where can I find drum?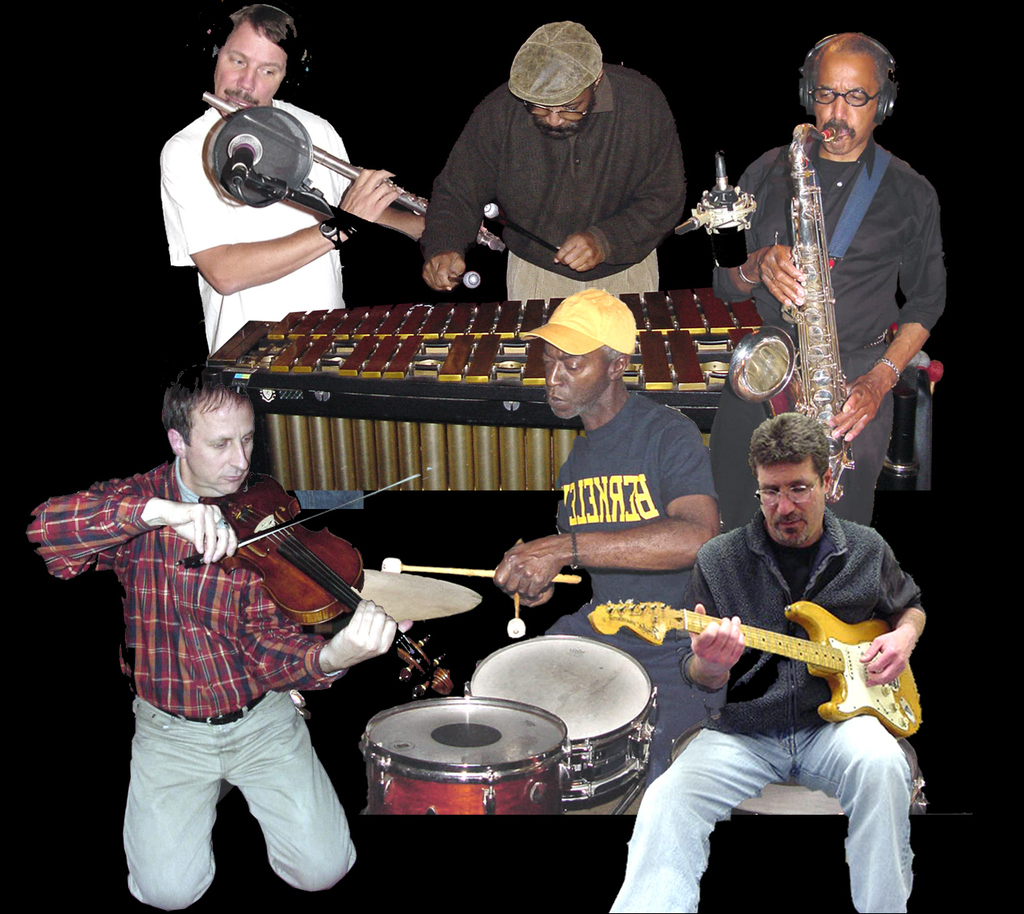
You can find it at BBox(360, 695, 572, 816).
